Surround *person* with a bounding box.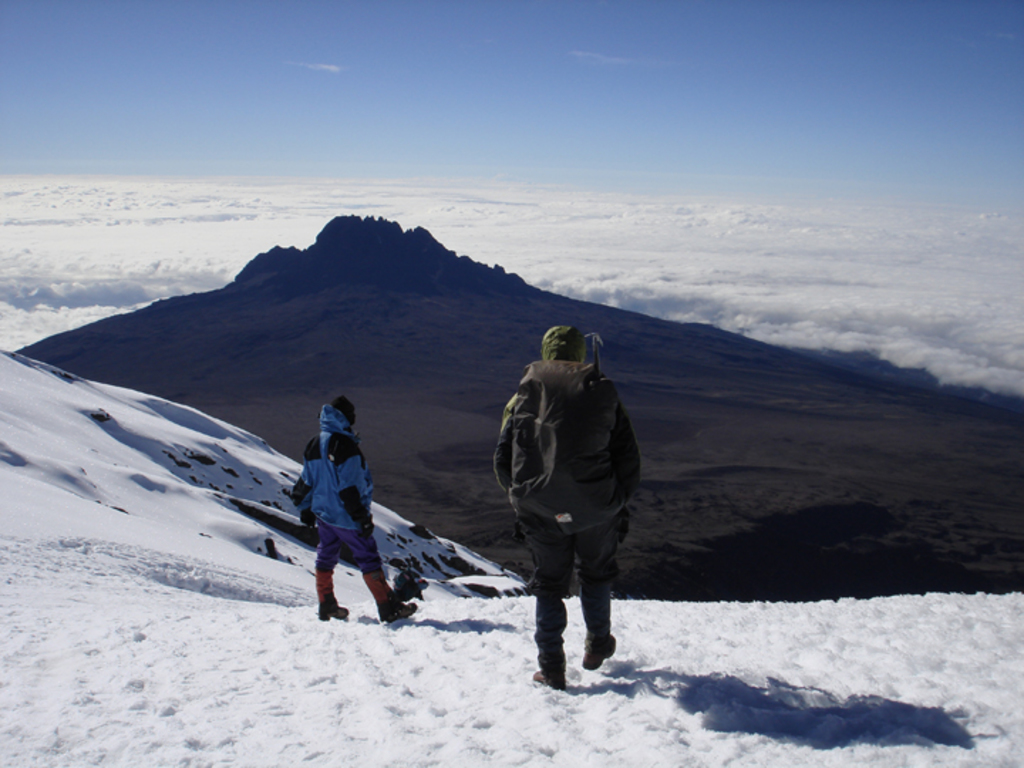
crop(491, 327, 646, 693).
